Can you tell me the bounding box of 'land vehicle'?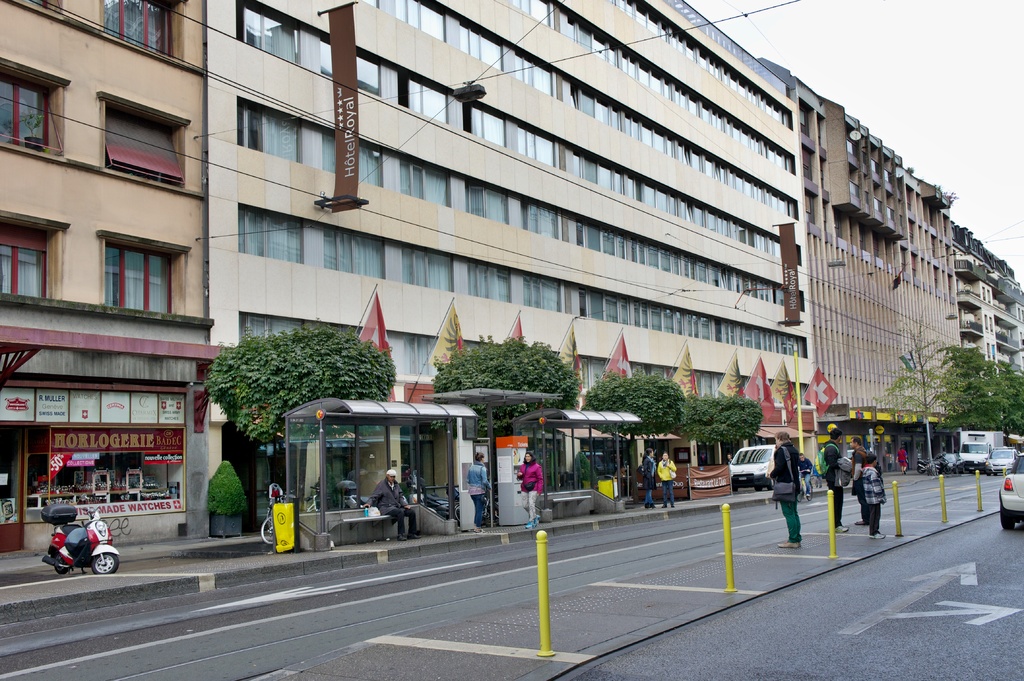
Rect(794, 467, 815, 504).
